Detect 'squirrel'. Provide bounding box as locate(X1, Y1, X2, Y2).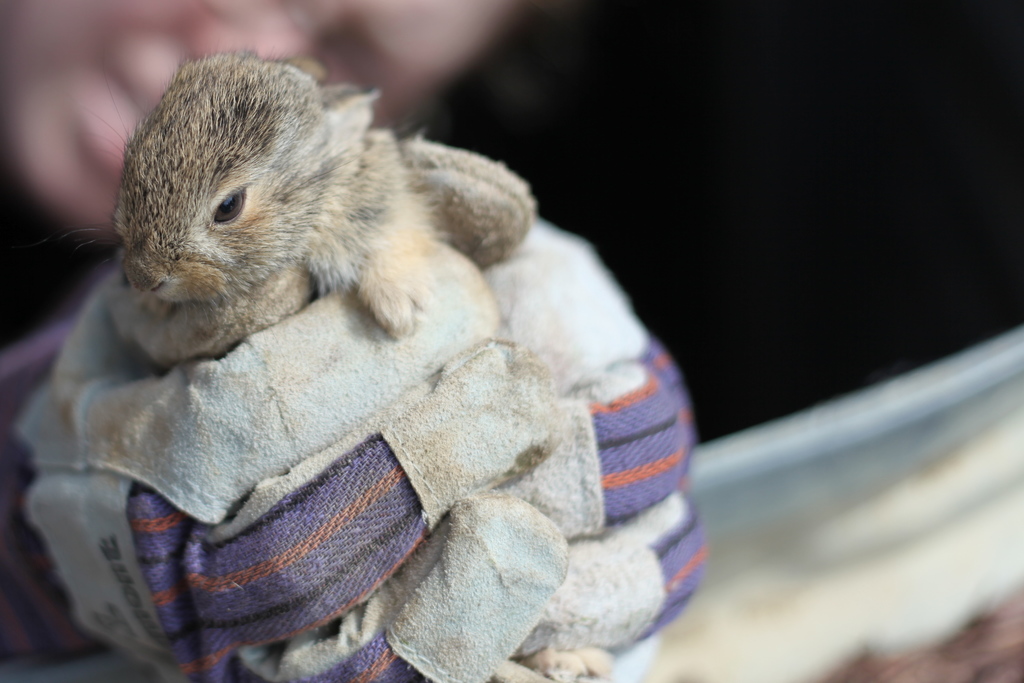
locate(55, 43, 543, 369).
